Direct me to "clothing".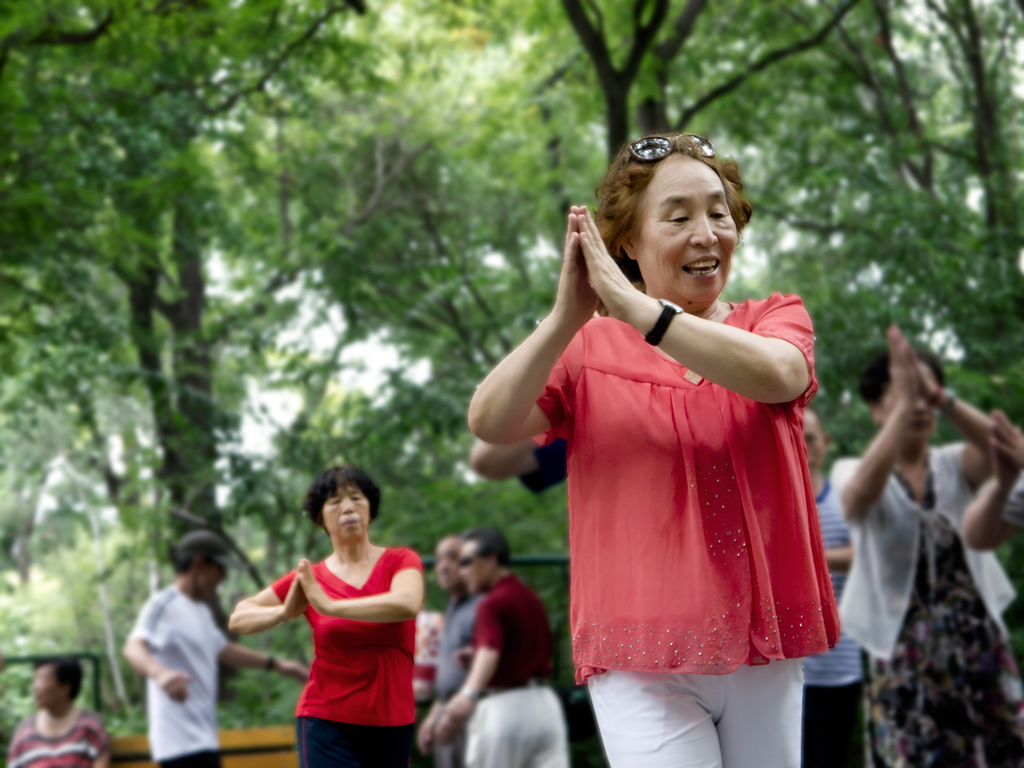
Direction: Rect(0, 708, 115, 767).
